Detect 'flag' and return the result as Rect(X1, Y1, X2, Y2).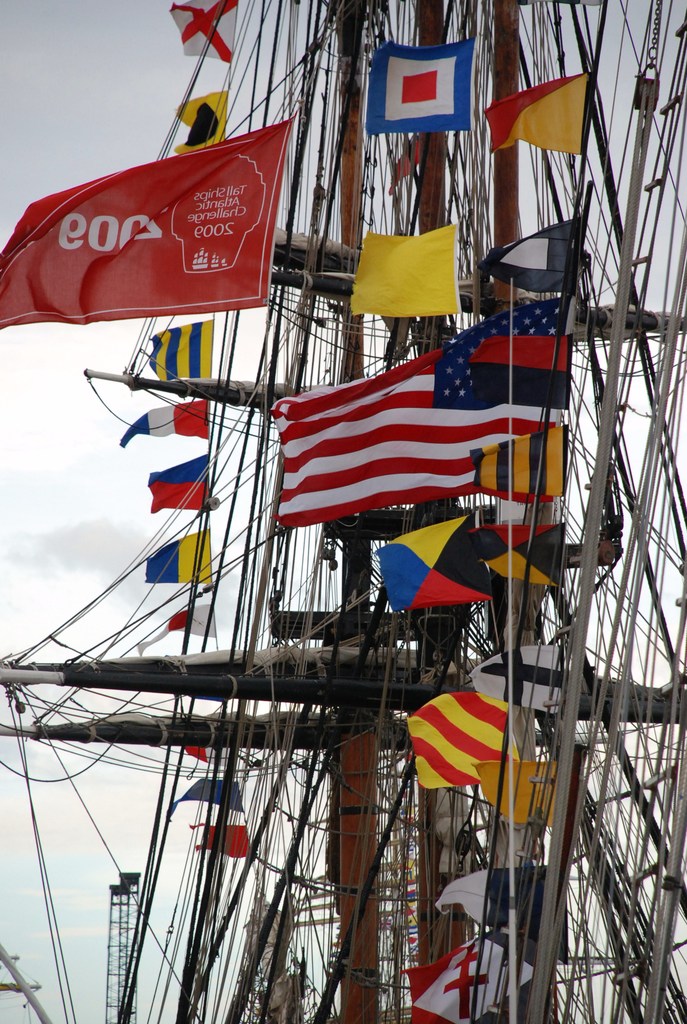
Rect(363, 36, 477, 134).
